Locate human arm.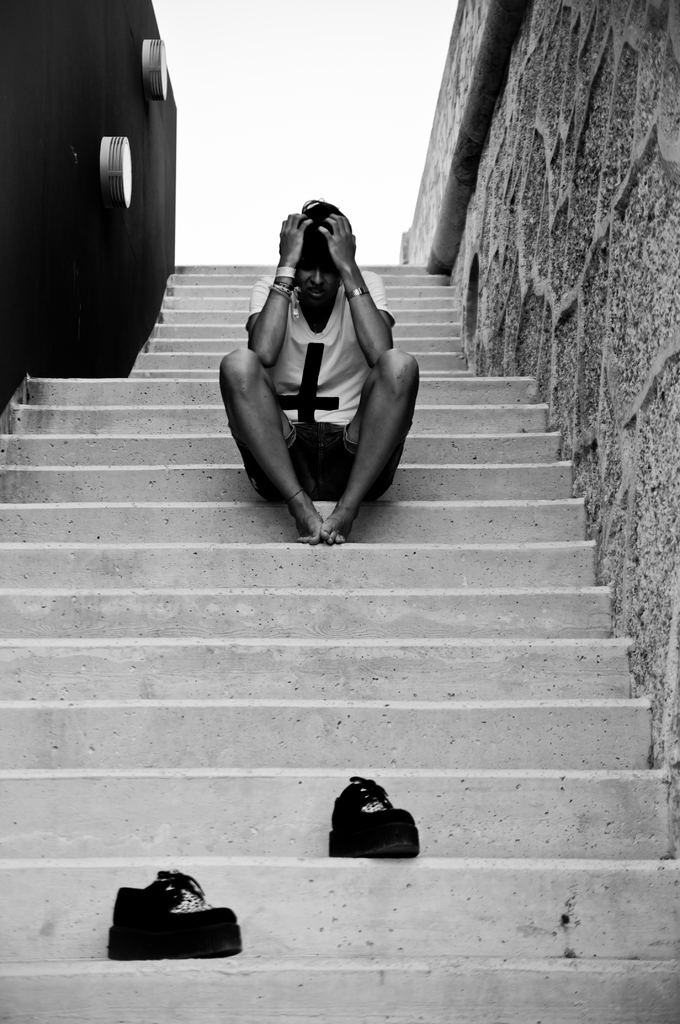
Bounding box: [320, 213, 385, 376].
